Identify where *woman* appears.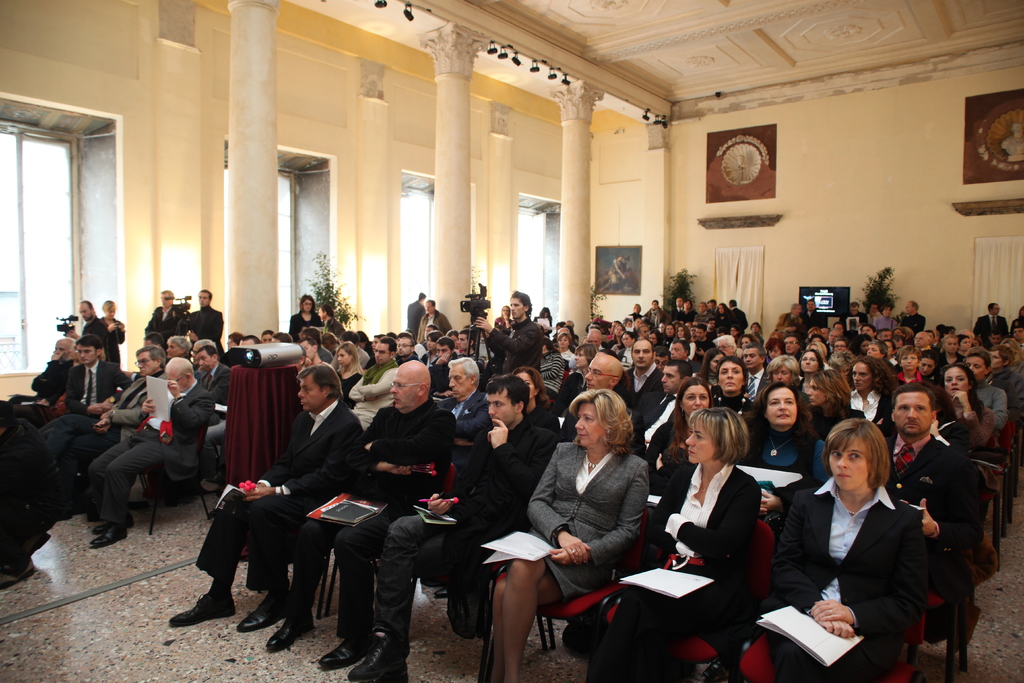
Appears at x1=973, y1=345, x2=1012, y2=457.
